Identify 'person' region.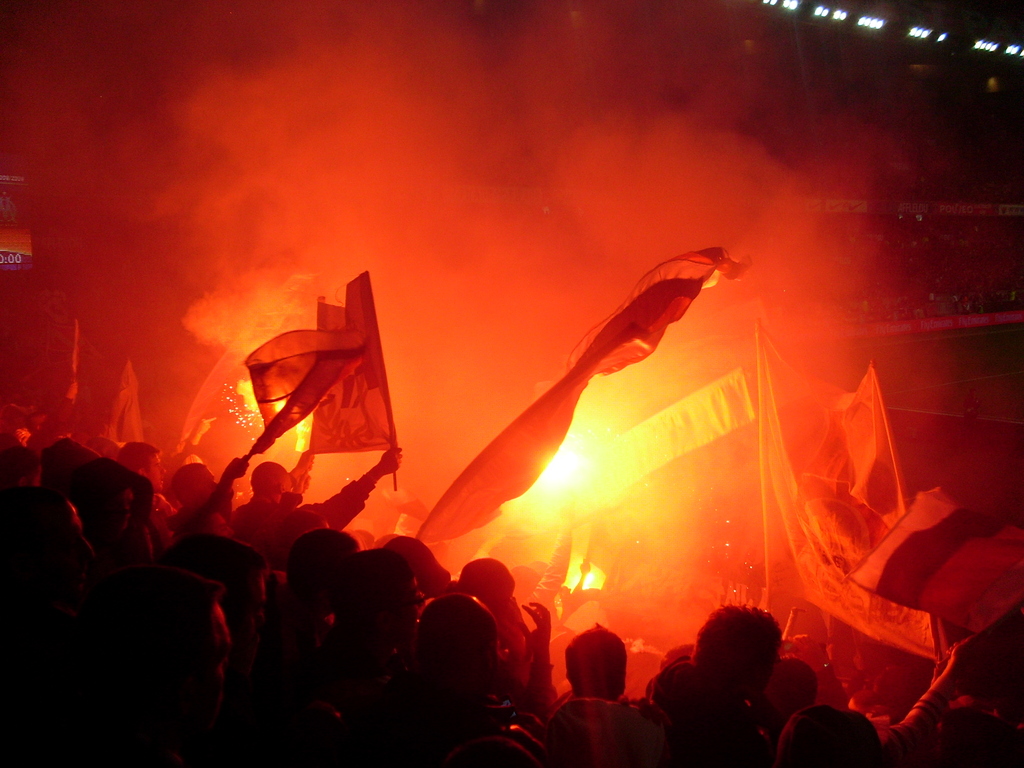
Region: bbox=(507, 564, 536, 609).
